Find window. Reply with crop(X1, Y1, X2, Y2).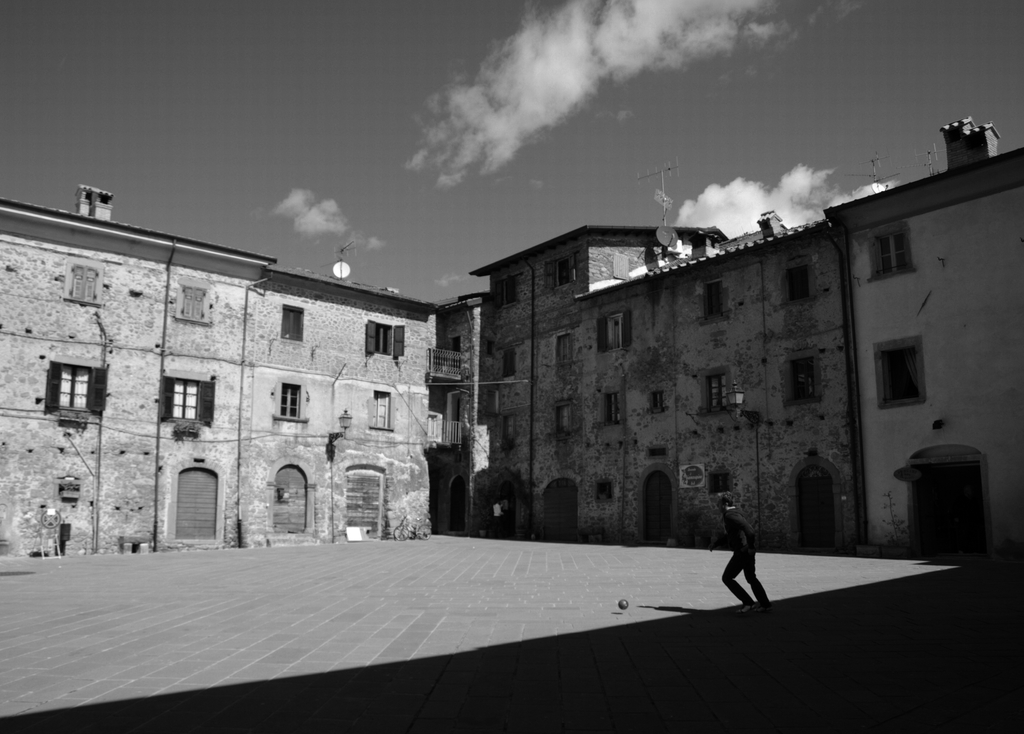
crop(706, 372, 725, 411).
